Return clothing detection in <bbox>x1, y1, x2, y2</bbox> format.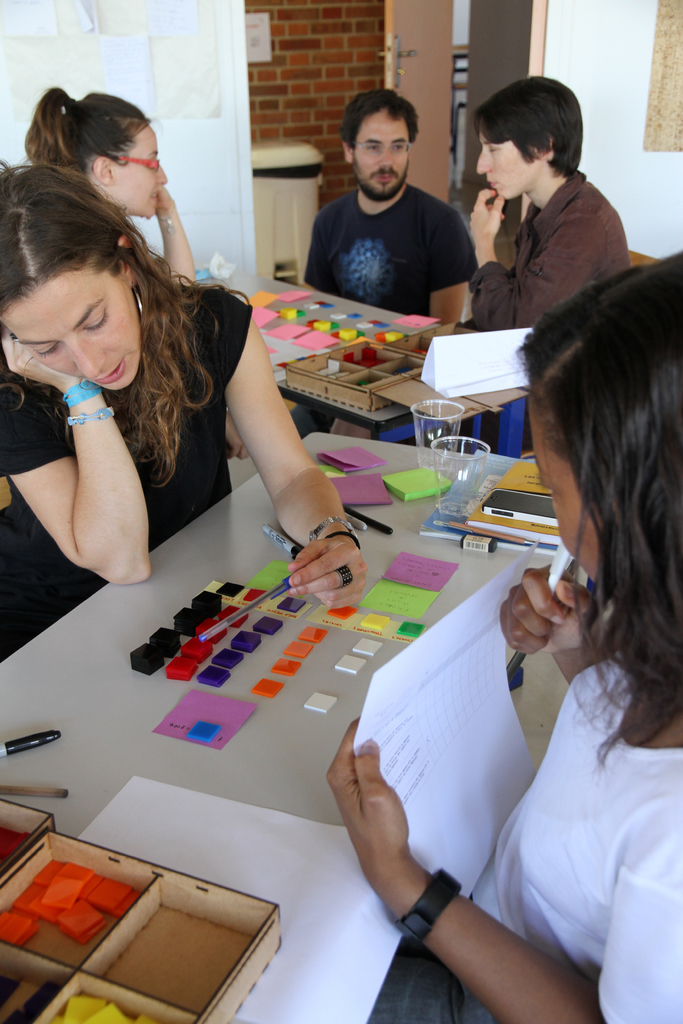
<bbox>0, 280, 258, 659</bbox>.
